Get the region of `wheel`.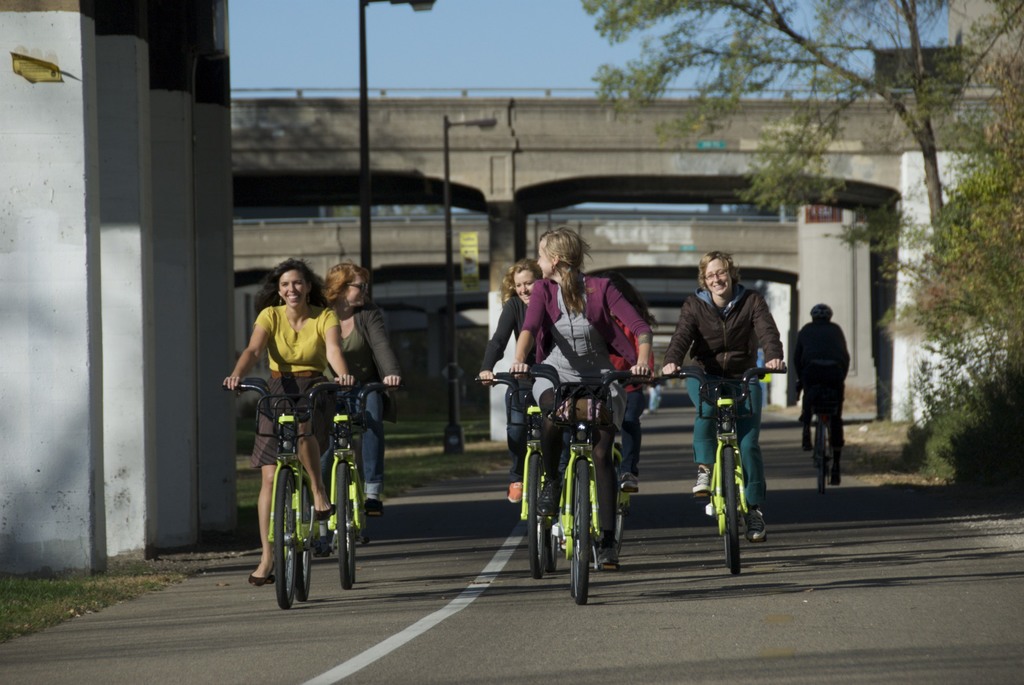
[570,557,575,597].
